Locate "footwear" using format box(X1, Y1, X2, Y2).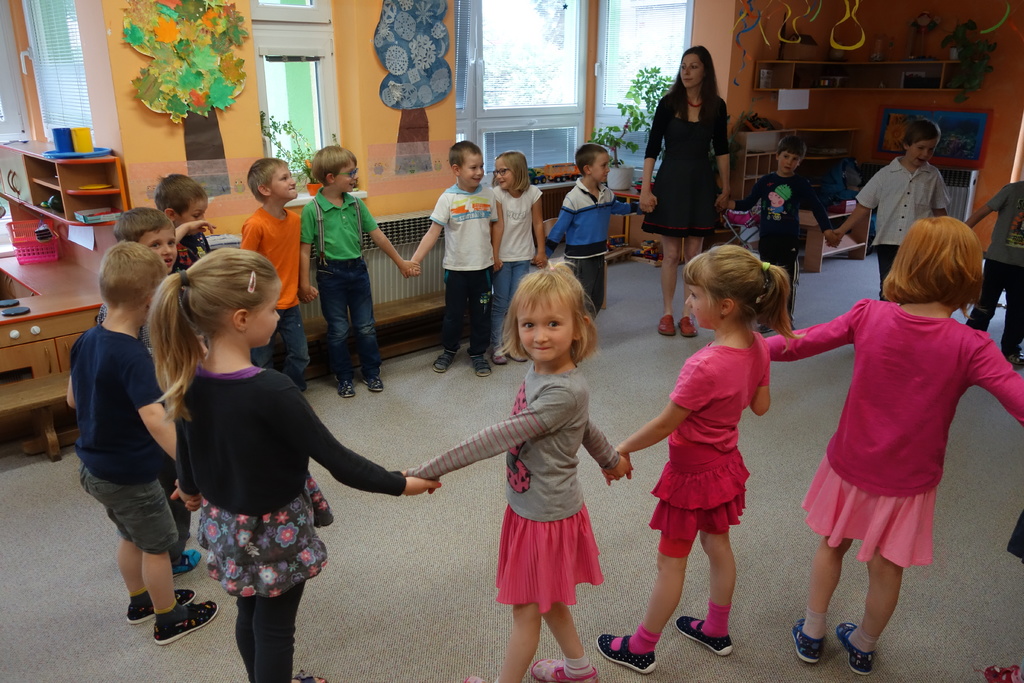
box(833, 620, 878, 675).
